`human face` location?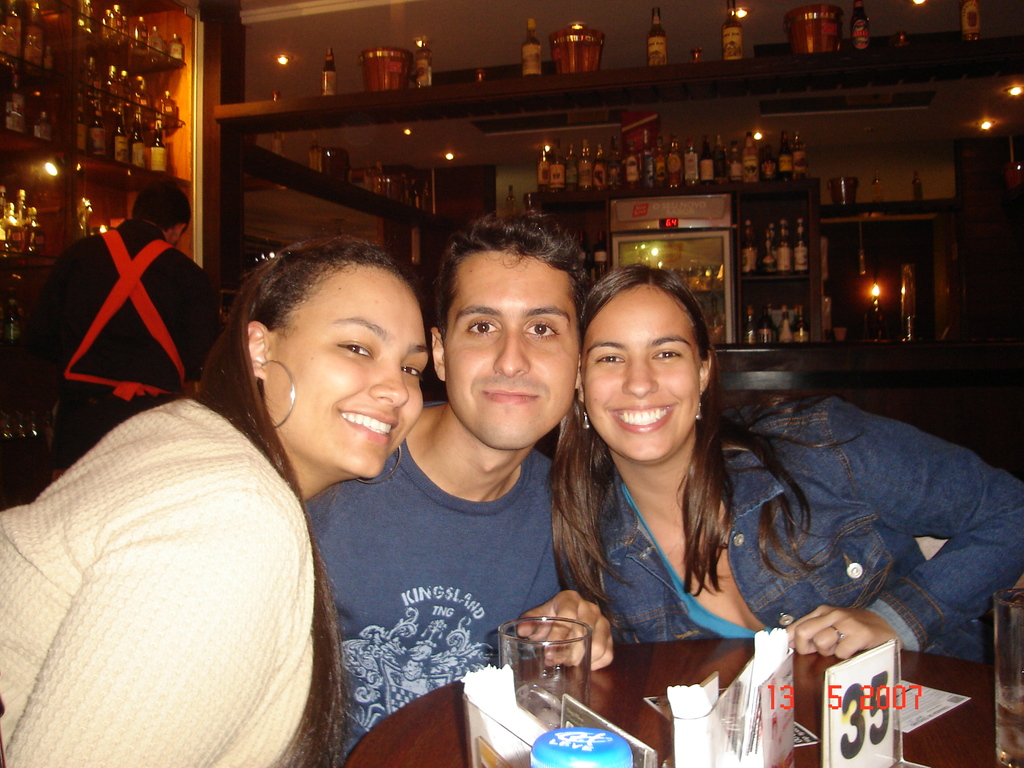
441:250:580:450
